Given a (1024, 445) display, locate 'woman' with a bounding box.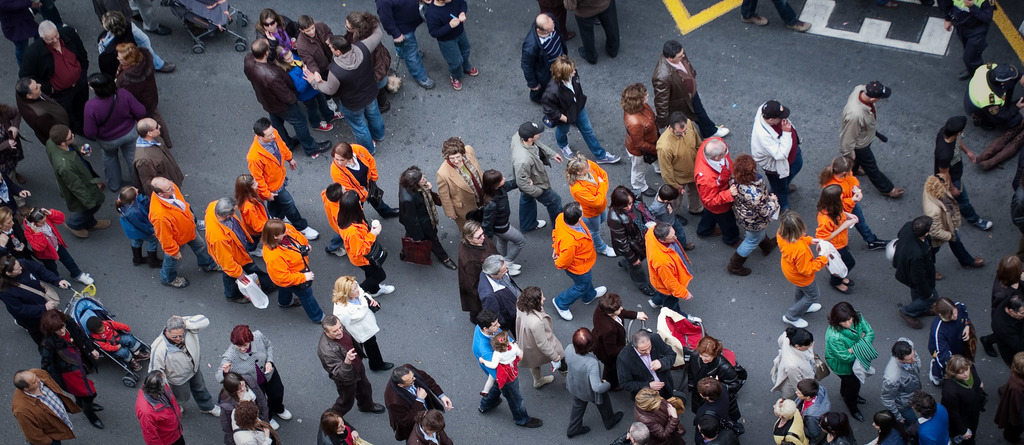
Located: BBox(940, 357, 983, 444).
